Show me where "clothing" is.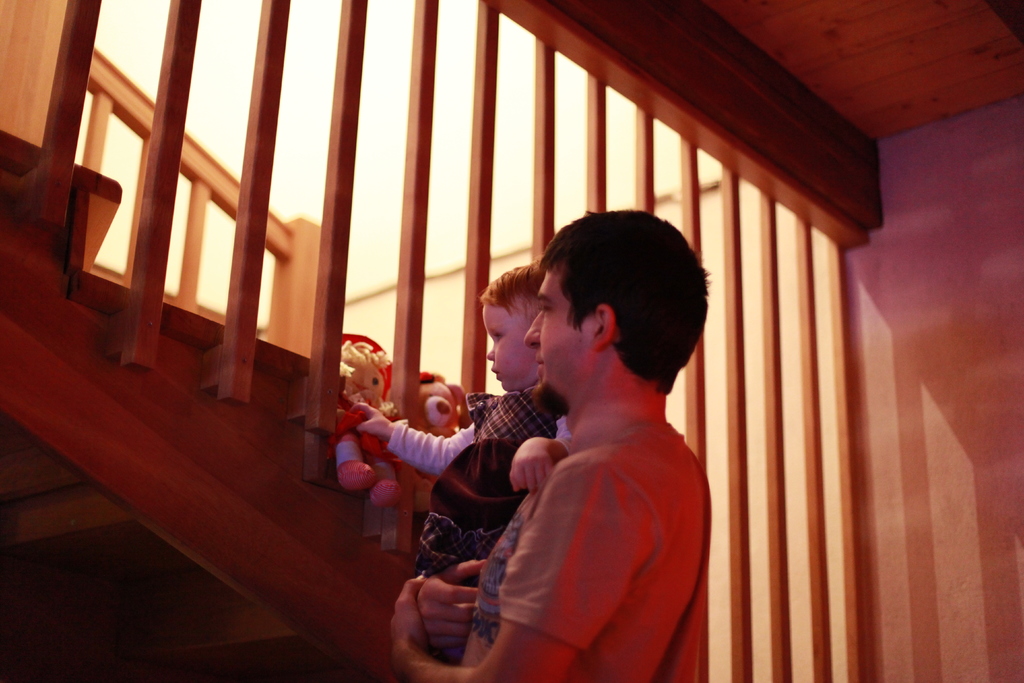
"clothing" is at select_region(367, 383, 578, 582).
